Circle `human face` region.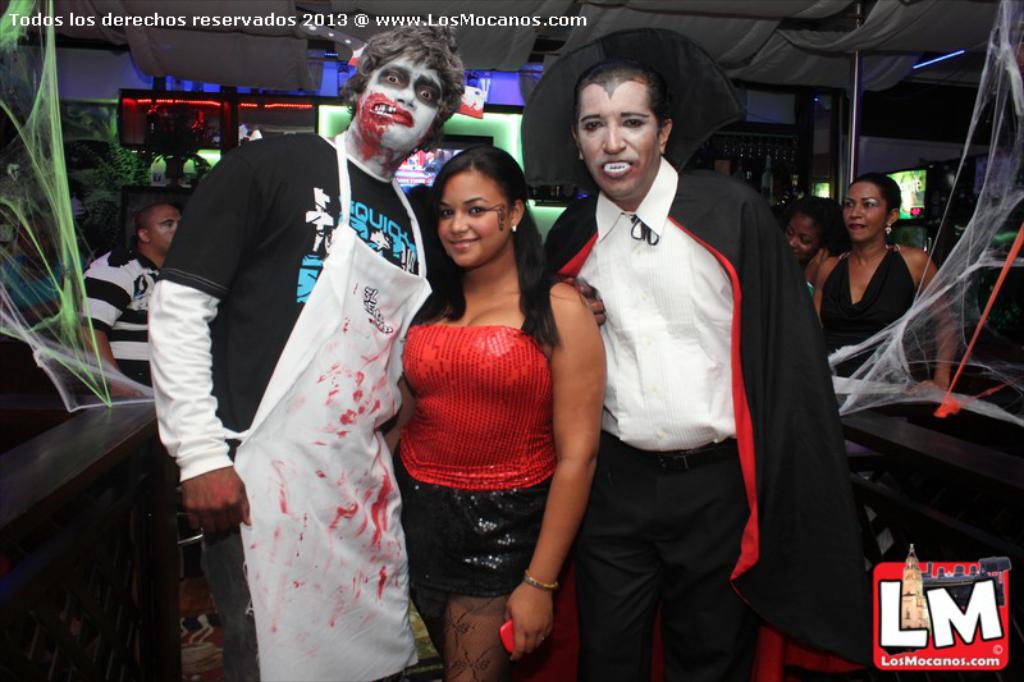
Region: left=356, top=55, right=447, bottom=156.
